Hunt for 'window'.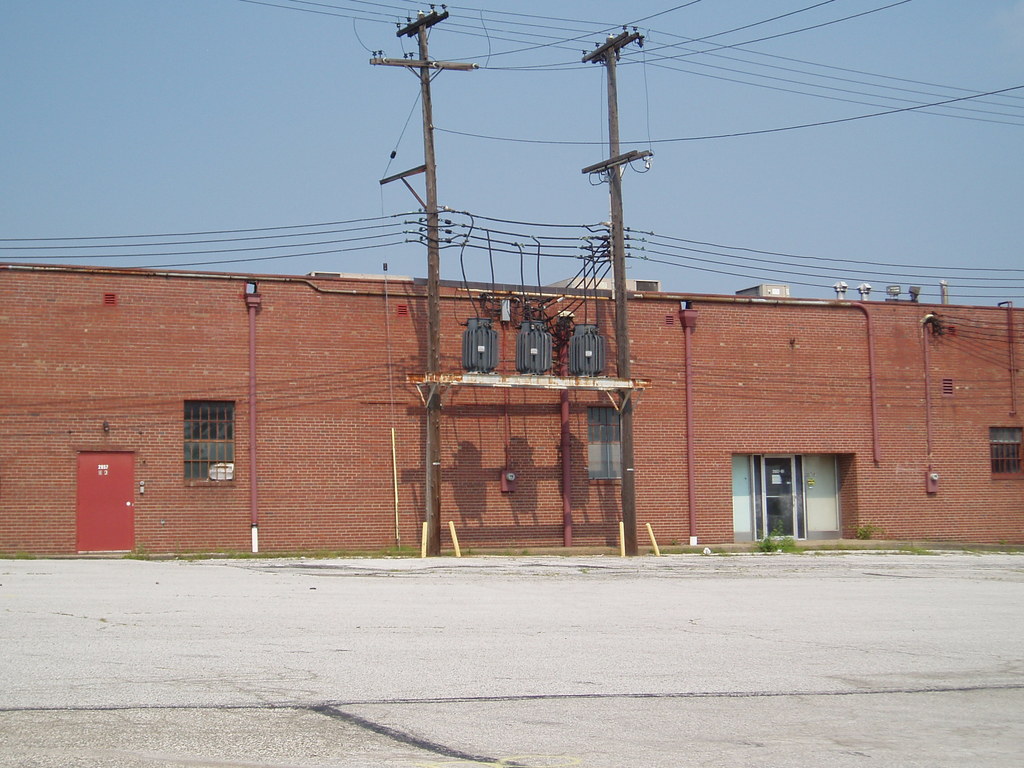
Hunted down at [x1=988, y1=426, x2=1023, y2=482].
